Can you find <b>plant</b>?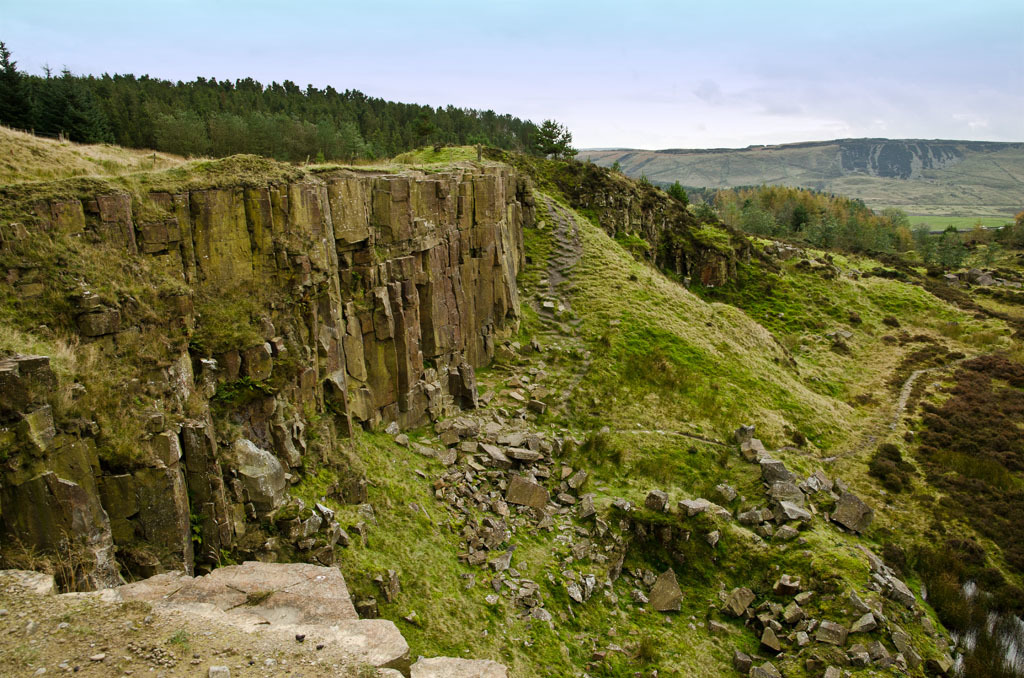
Yes, bounding box: <region>5, 639, 40, 668</region>.
